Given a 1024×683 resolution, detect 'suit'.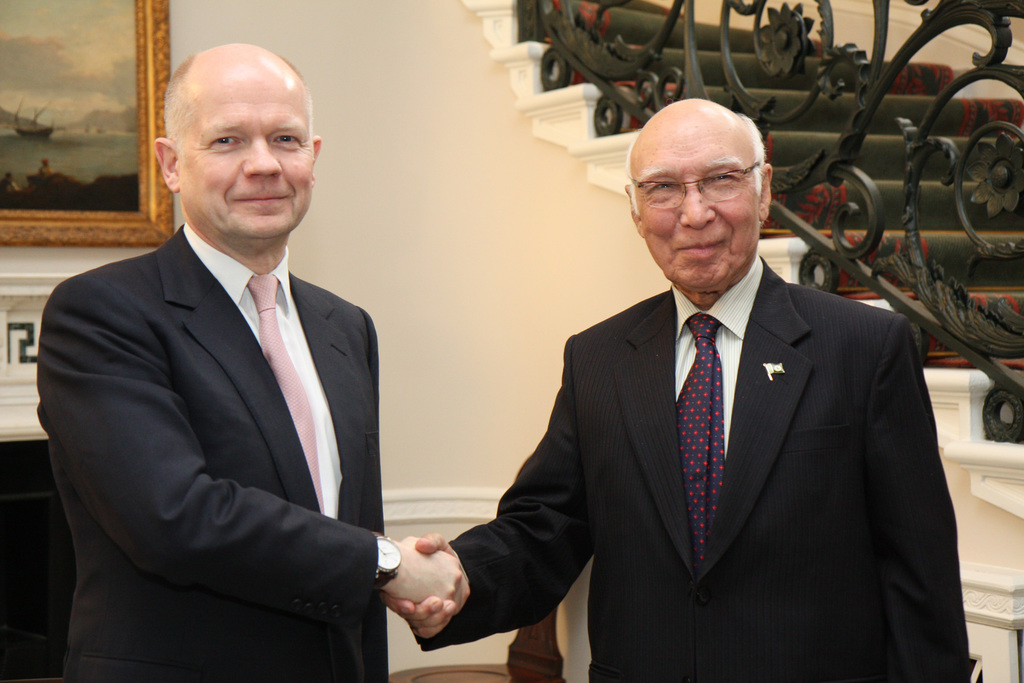
bbox=(498, 101, 963, 670).
